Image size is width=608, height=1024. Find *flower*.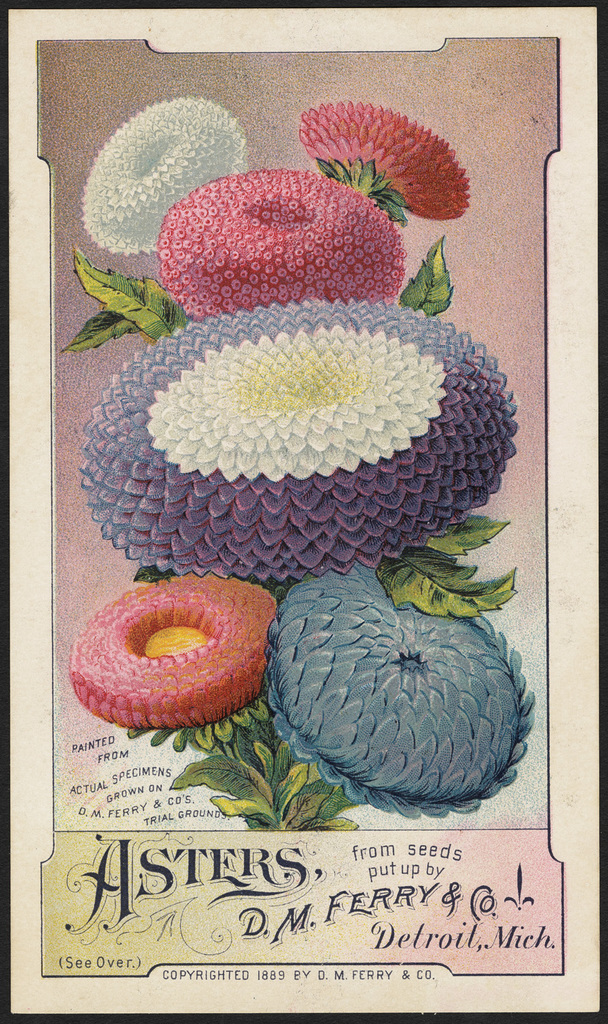
region(79, 91, 249, 259).
